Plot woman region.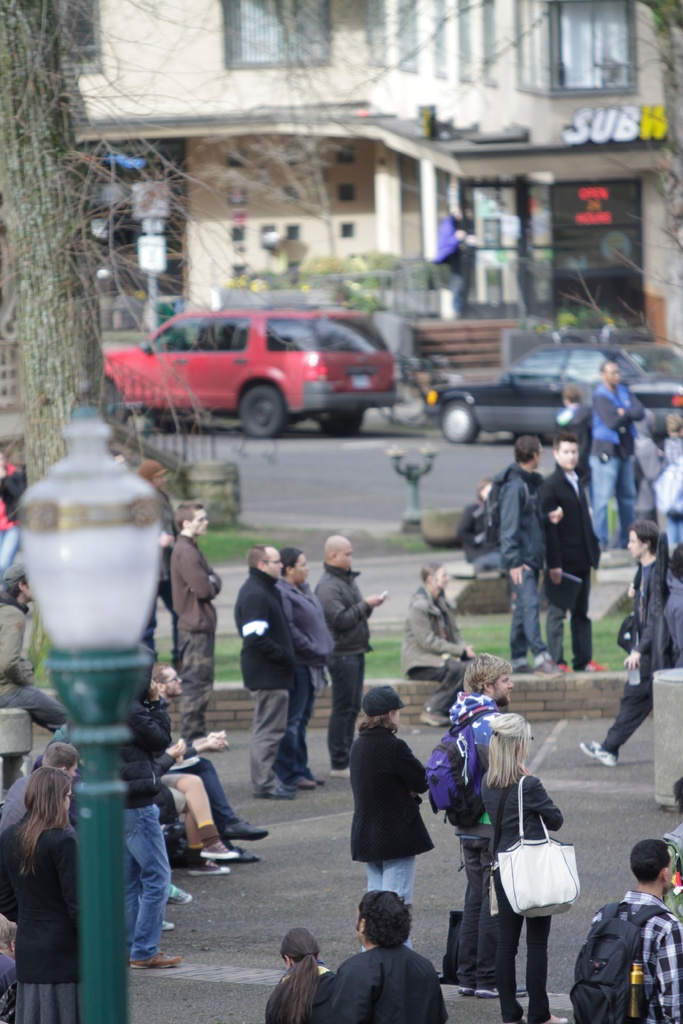
Plotted at (left=399, top=552, right=485, bottom=680).
